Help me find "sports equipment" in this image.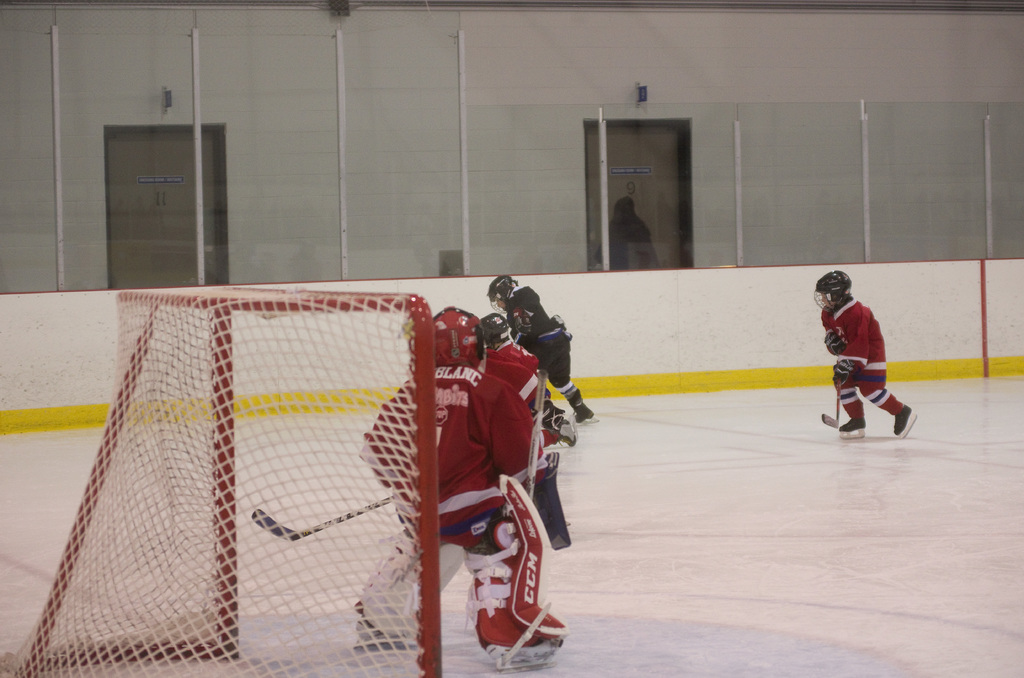
Found it: <box>426,306,485,371</box>.
